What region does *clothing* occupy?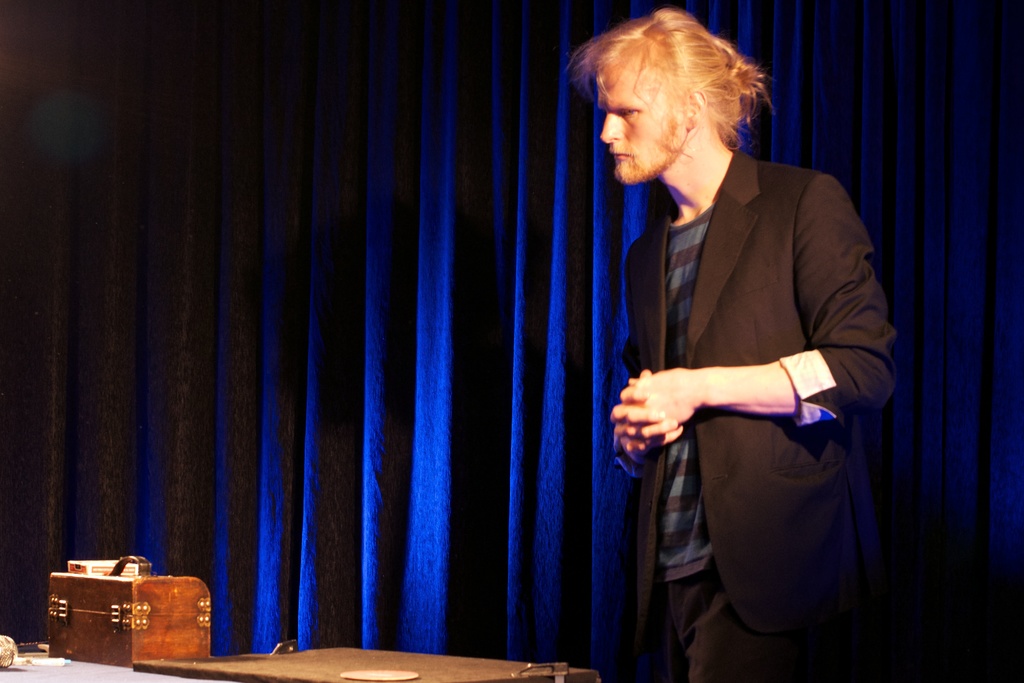
rect(597, 143, 902, 682).
